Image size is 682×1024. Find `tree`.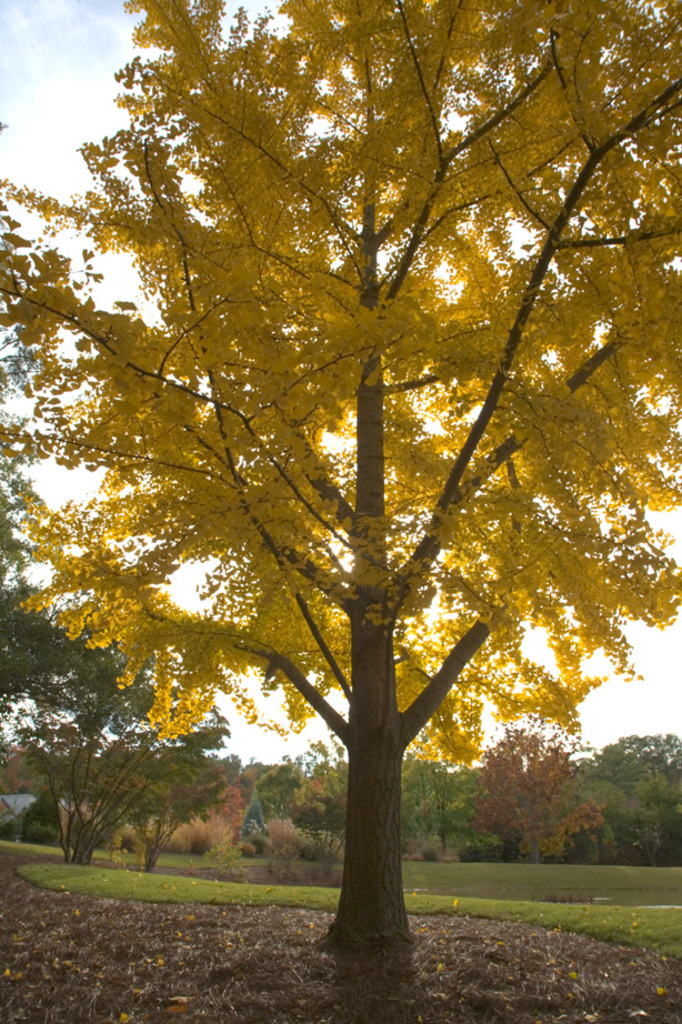
399, 756, 488, 857.
